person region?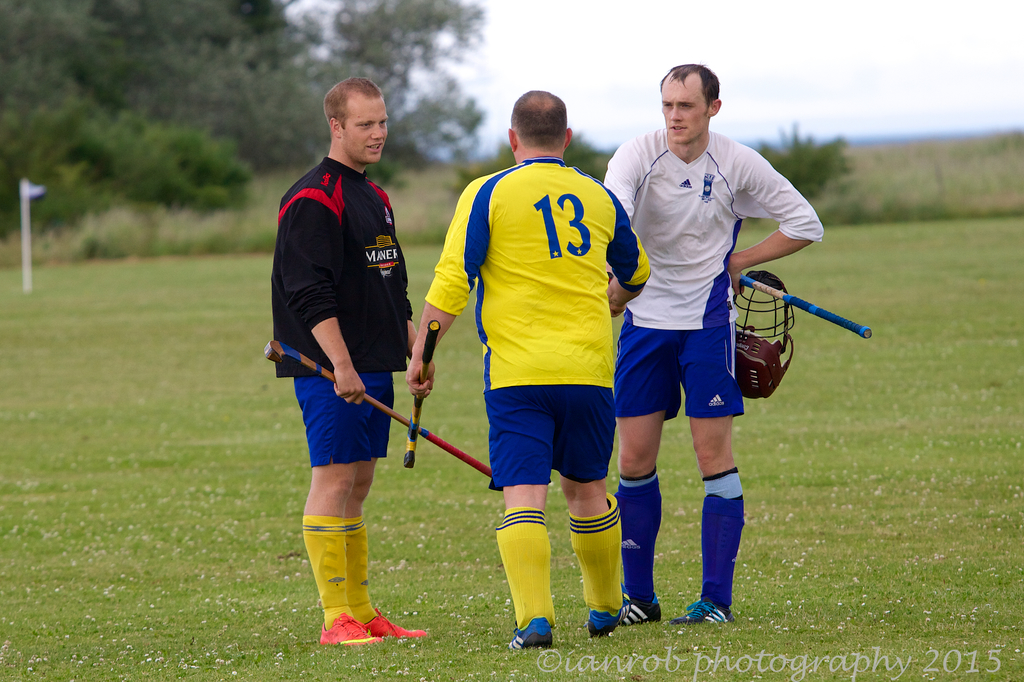
<bbox>593, 59, 829, 626</bbox>
